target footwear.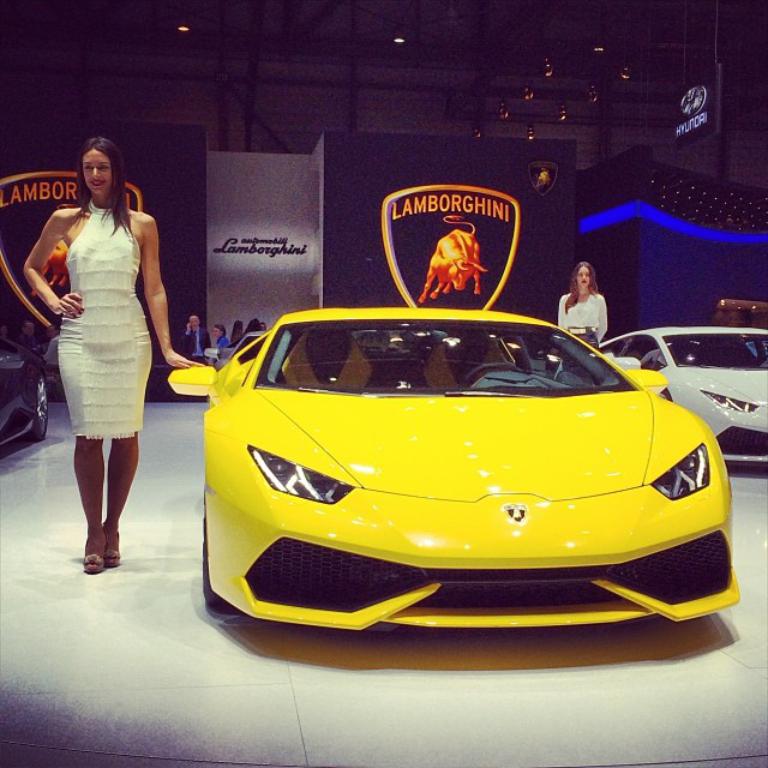
Target region: (108,521,128,572).
